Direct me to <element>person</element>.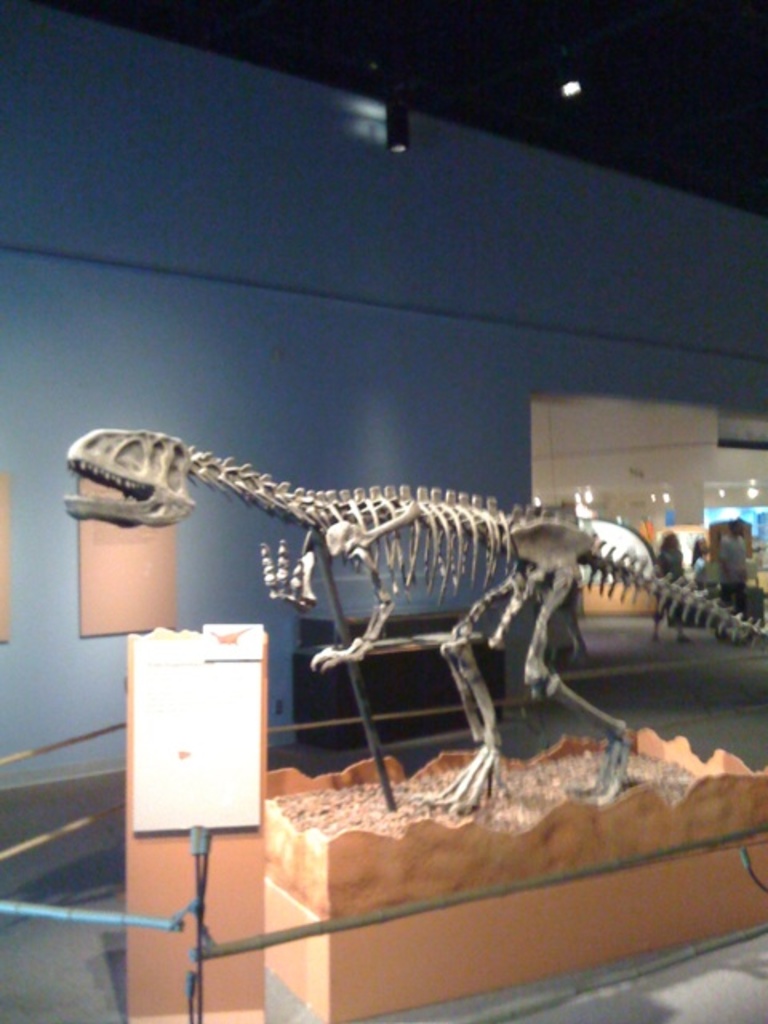
Direction: <box>690,528,714,608</box>.
